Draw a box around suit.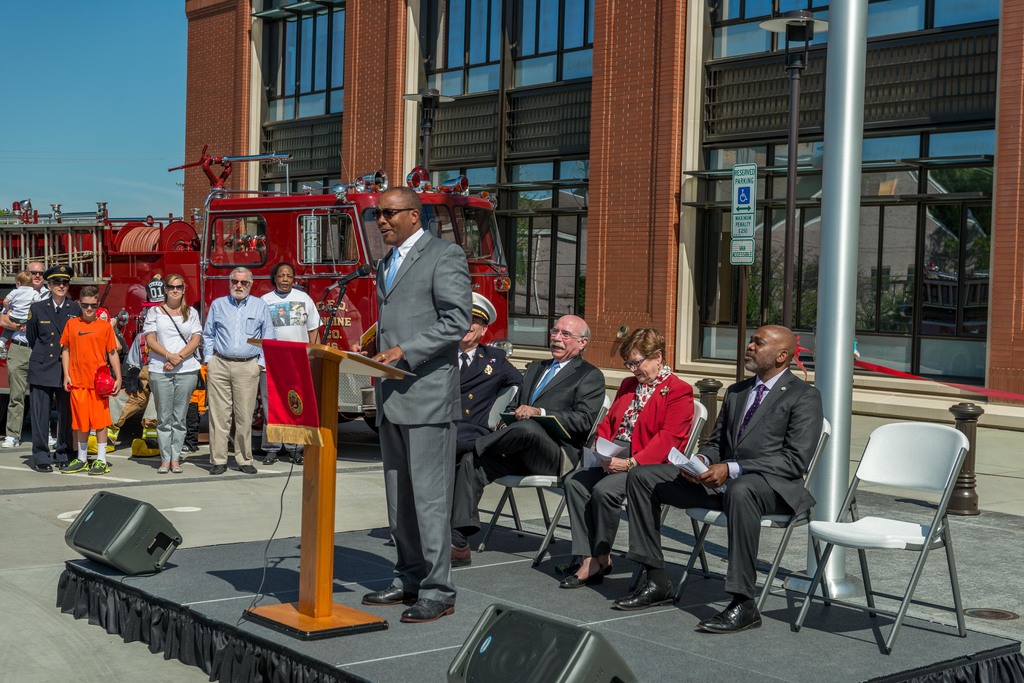
x1=371, y1=230, x2=470, y2=604.
